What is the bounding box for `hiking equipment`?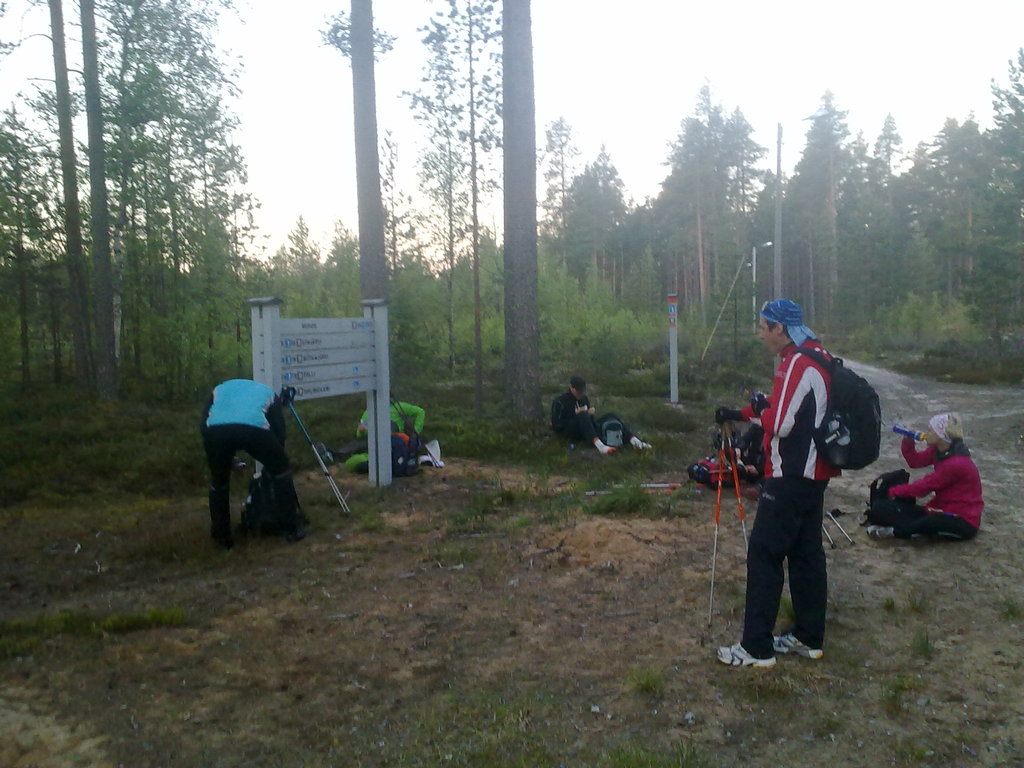
bbox(600, 419, 626, 450).
